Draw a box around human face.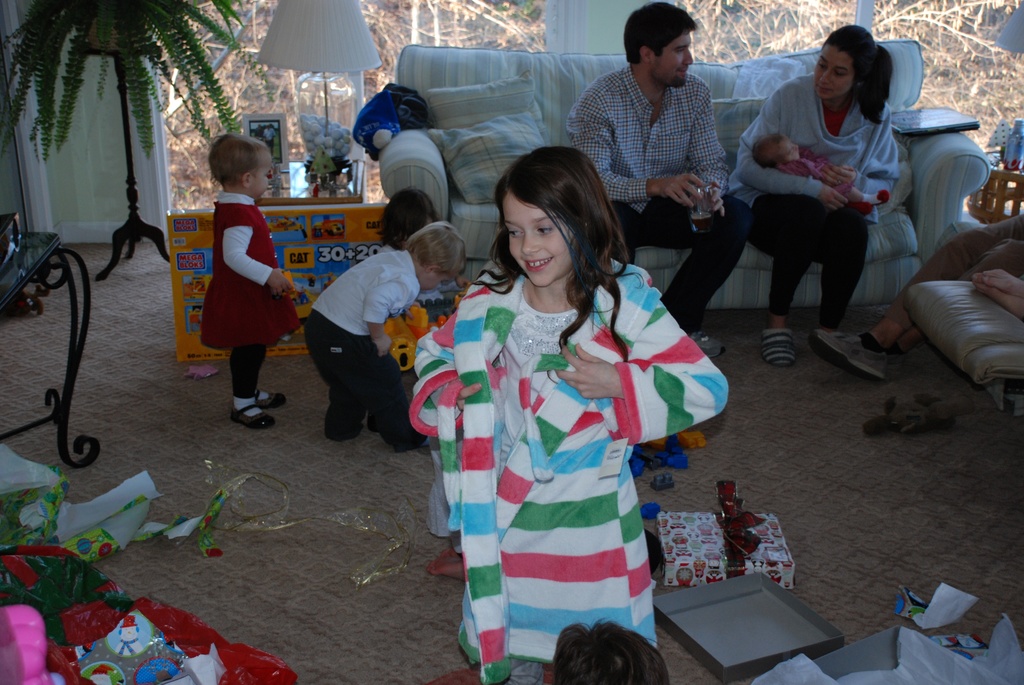
<bbox>812, 49, 854, 98</bbox>.
